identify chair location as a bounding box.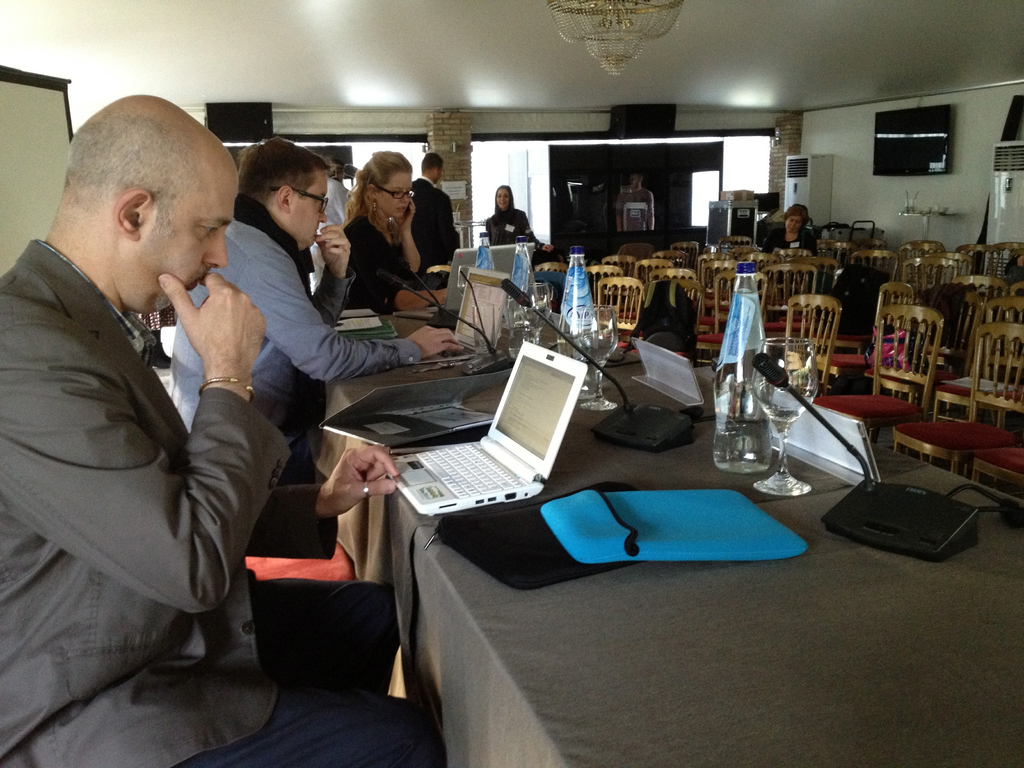
box=[959, 239, 987, 277].
